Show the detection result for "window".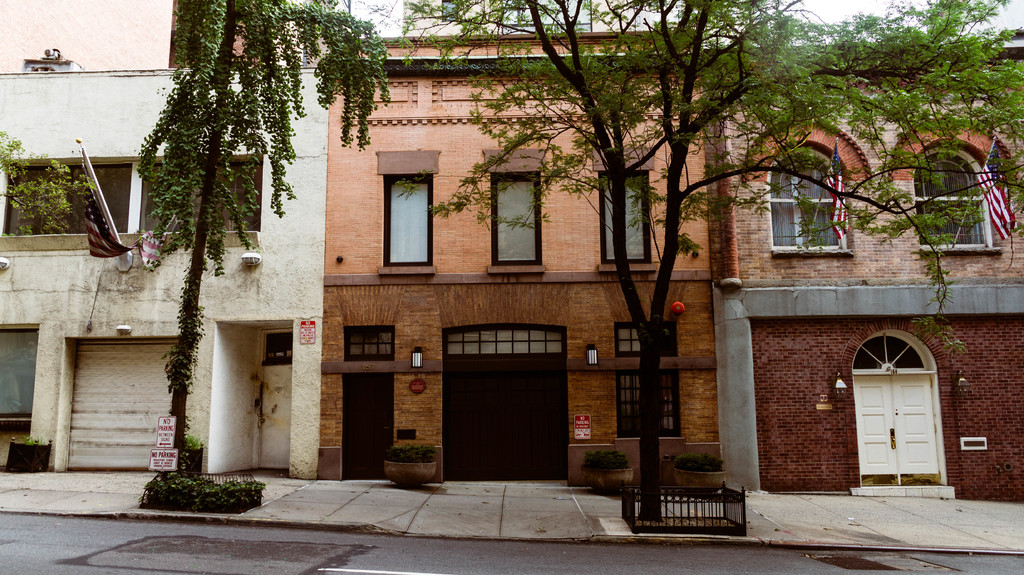
detection(913, 142, 996, 252).
